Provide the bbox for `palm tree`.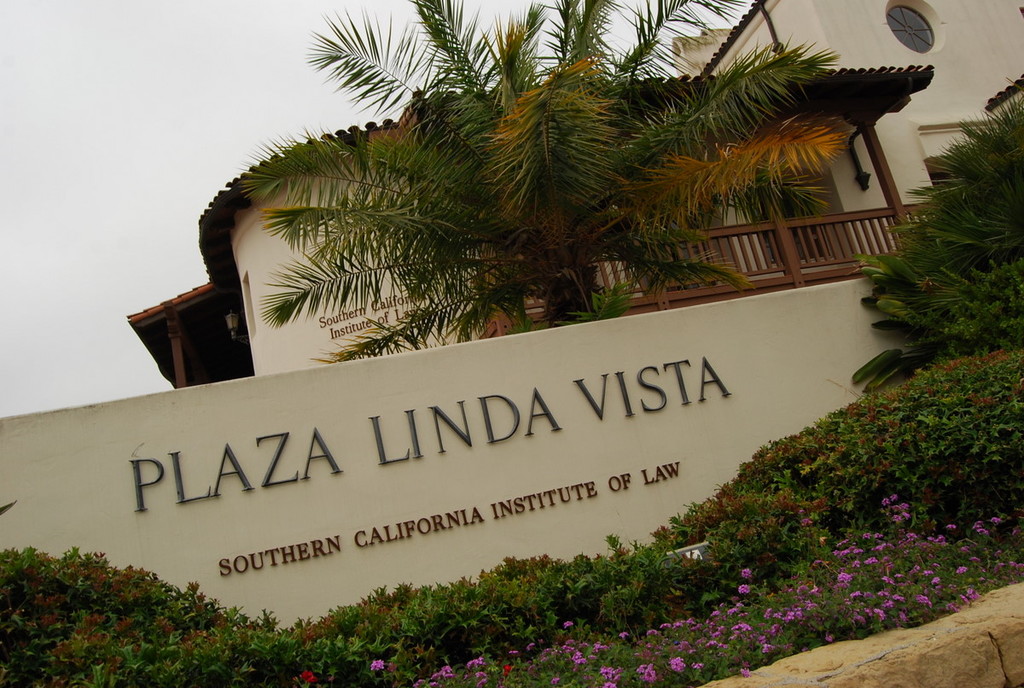
251/0/844/321.
